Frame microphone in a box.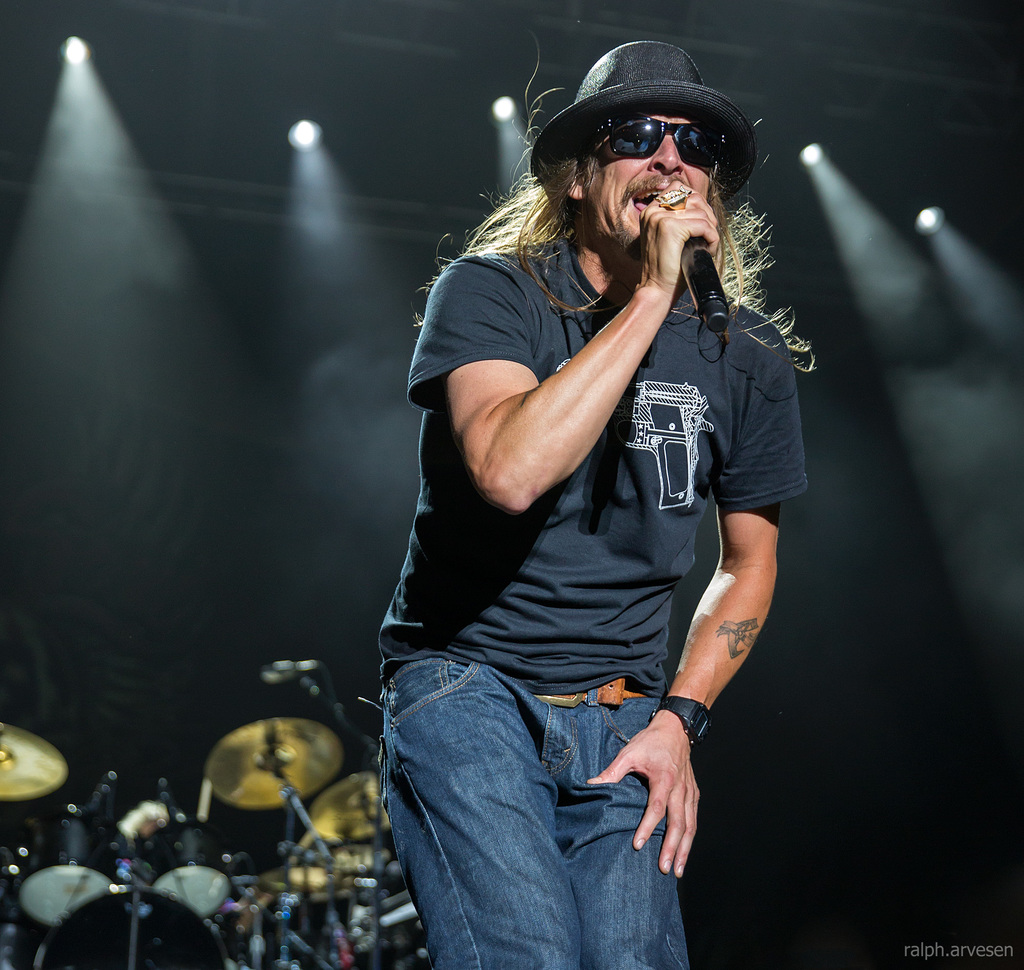
681,236,731,334.
